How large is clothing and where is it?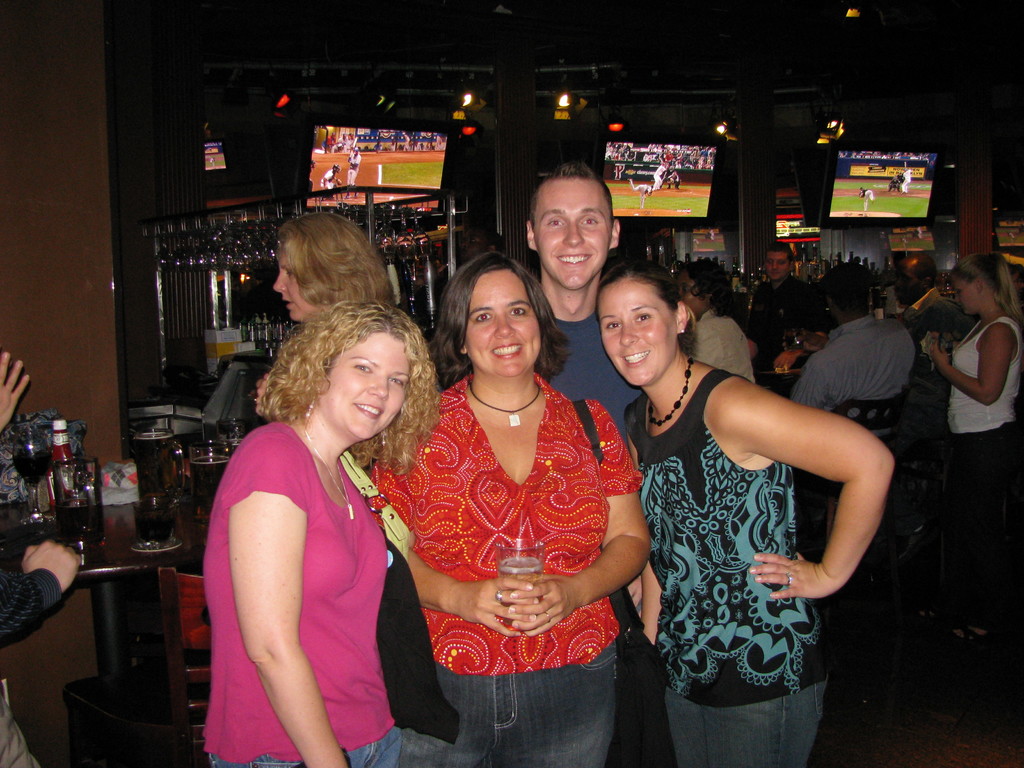
Bounding box: (left=366, top=366, right=644, bottom=767).
